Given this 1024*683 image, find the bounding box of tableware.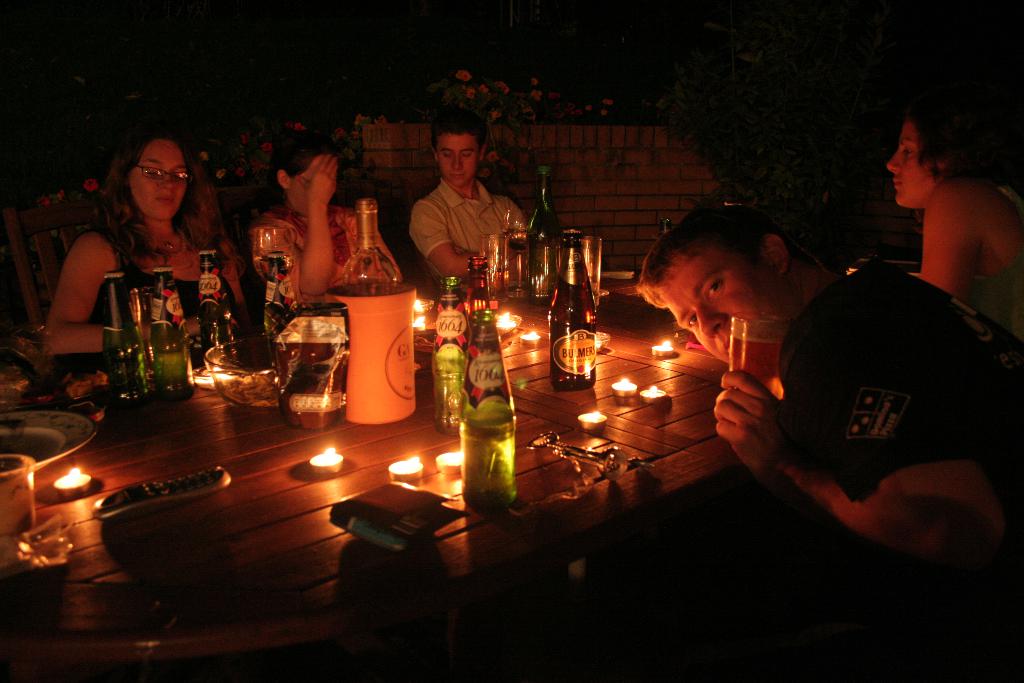
<region>505, 239, 529, 297</region>.
